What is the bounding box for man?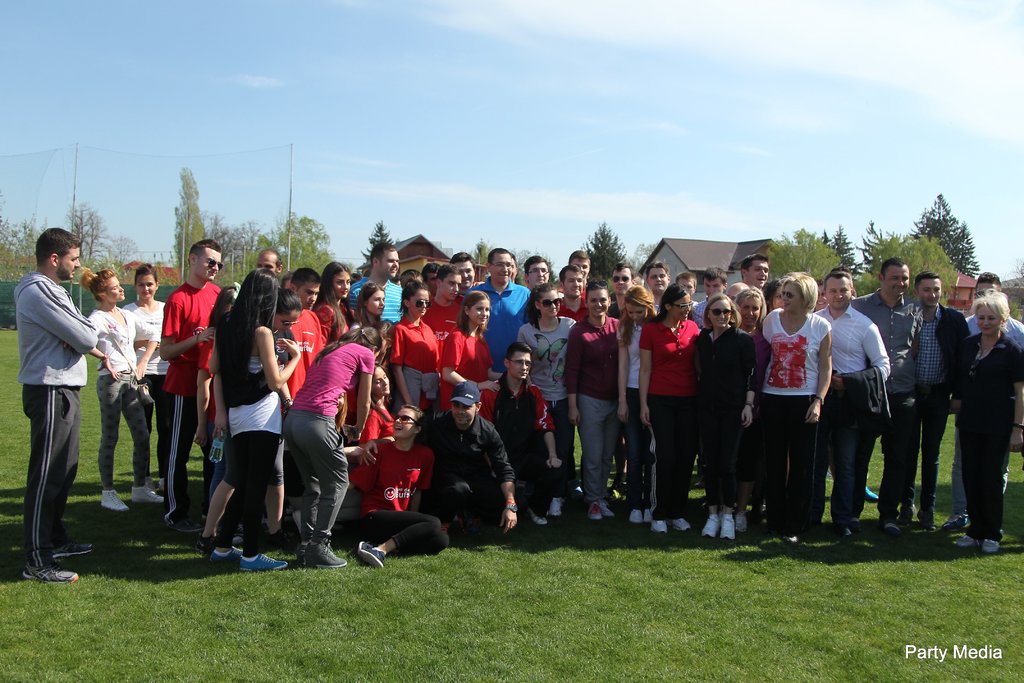
select_region(680, 272, 705, 327).
